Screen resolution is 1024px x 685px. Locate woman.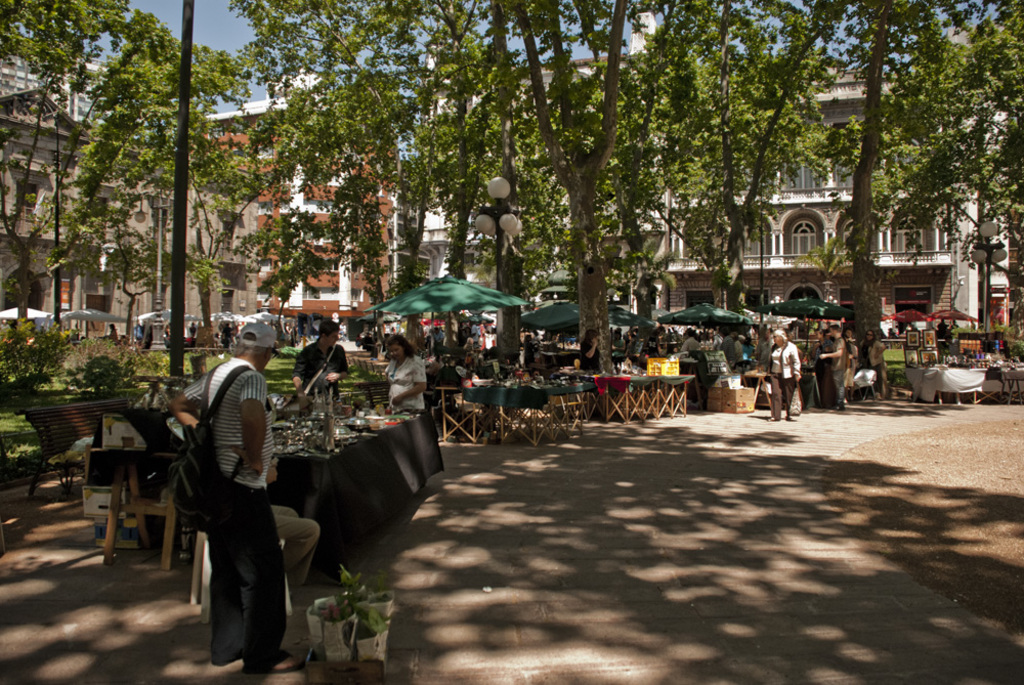
(left=380, top=334, right=427, bottom=413).
